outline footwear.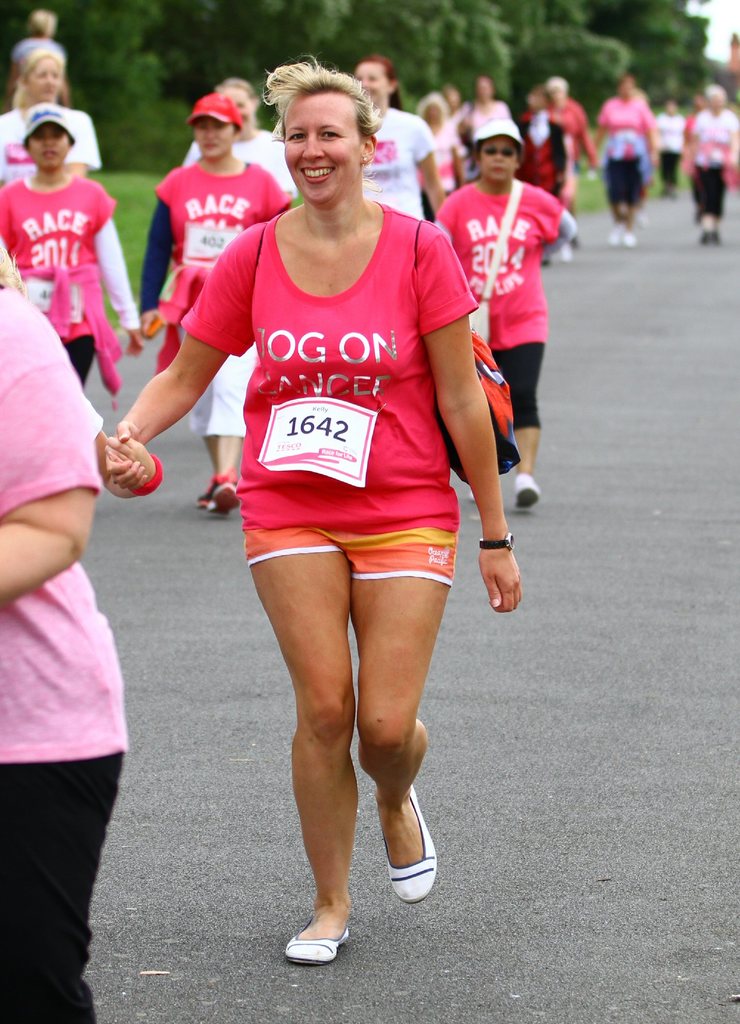
Outline: bbox(611, 214, 618, 249).
